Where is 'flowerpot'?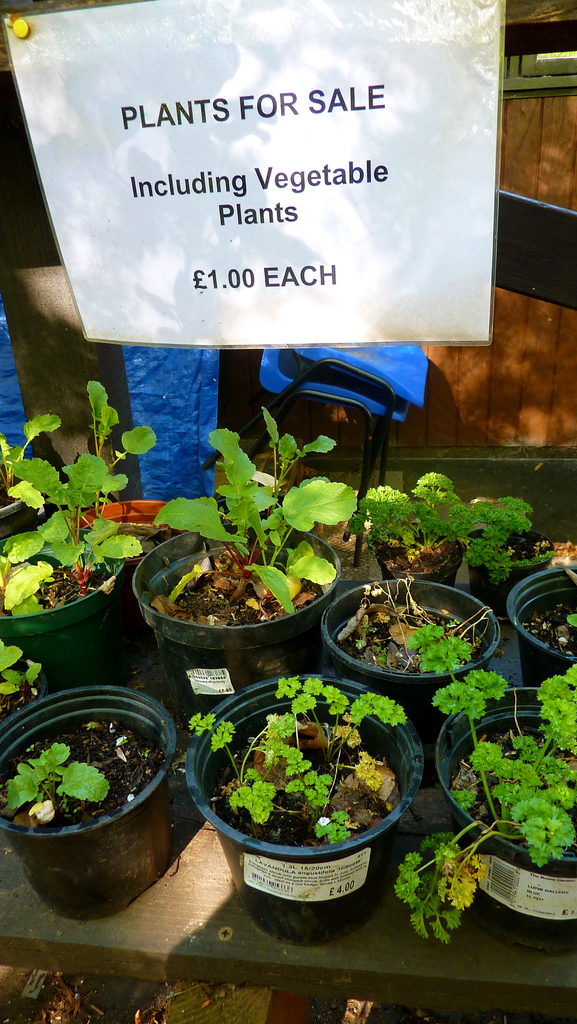
323 579 504 781.
